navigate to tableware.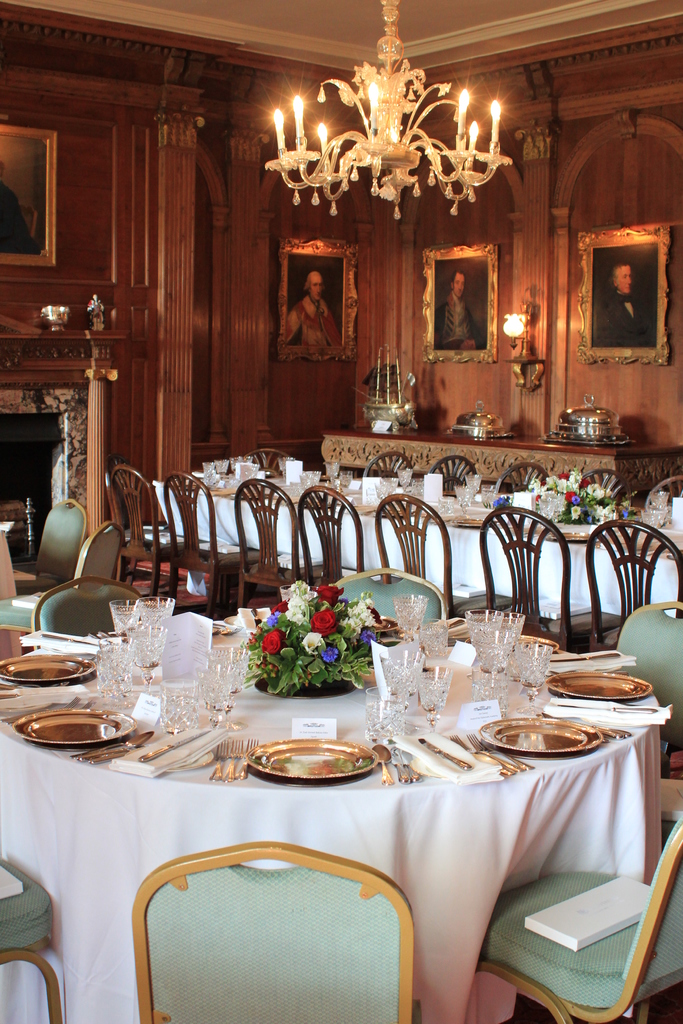
Navigation target: detection(23, 695, 134, 768).
